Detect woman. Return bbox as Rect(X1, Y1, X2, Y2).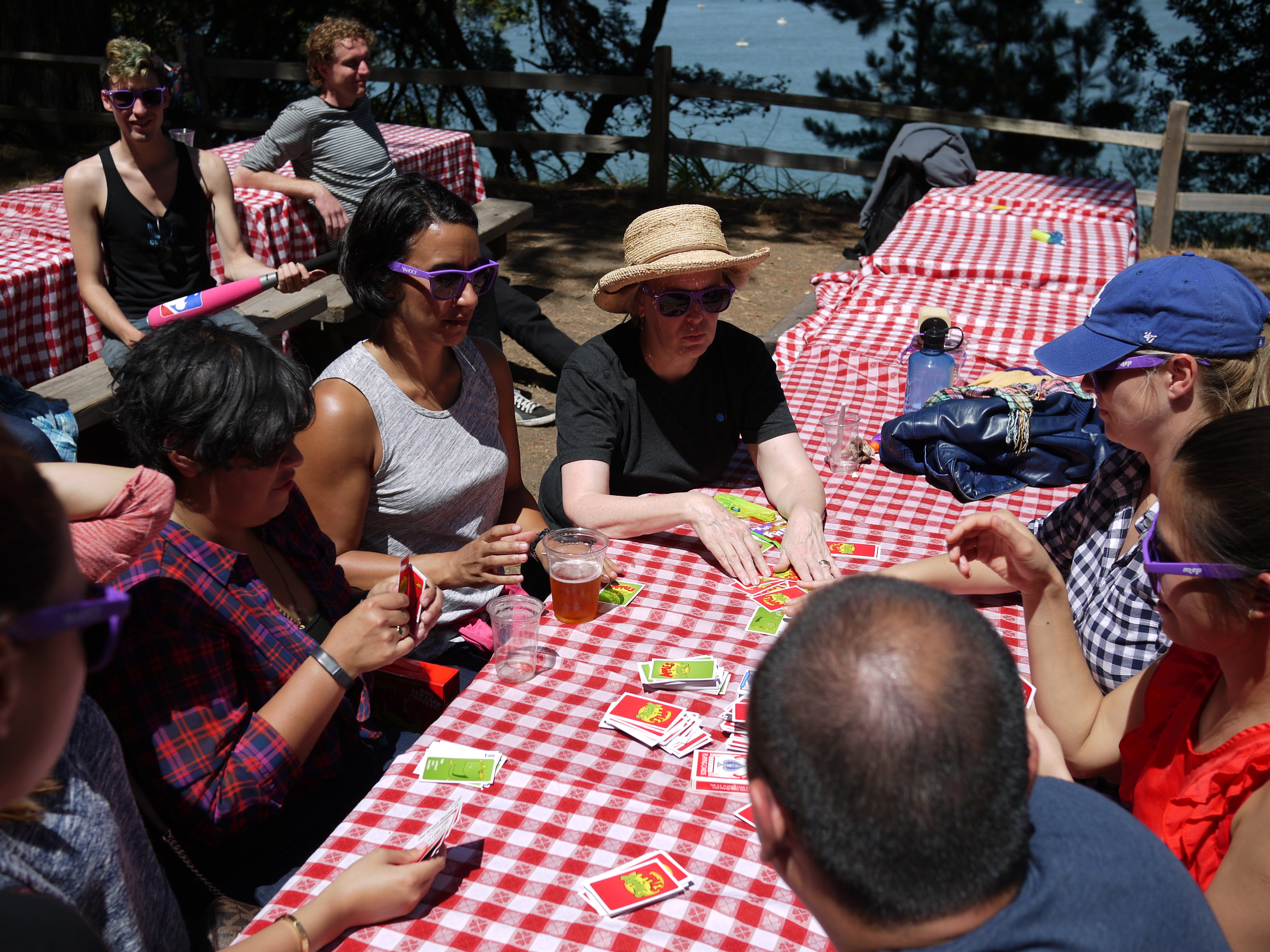
Rect(169, 64, 269, 193).
